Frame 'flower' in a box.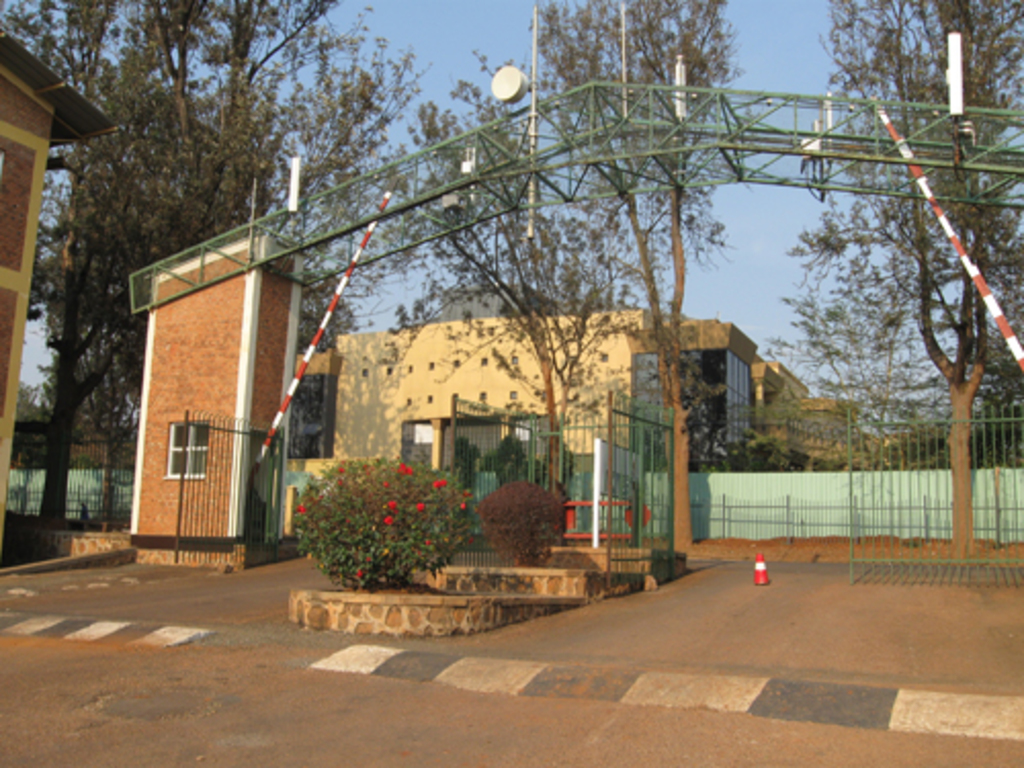
BBox(414, 500, 430, 514).
